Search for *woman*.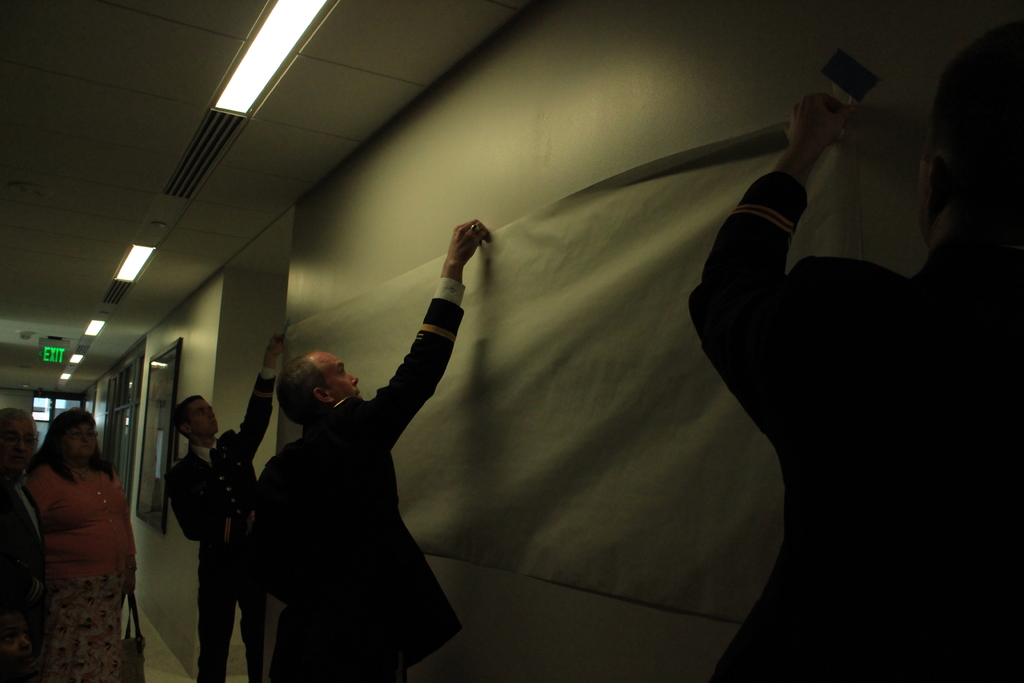
Found at box=[0, 406, 52, 682].
